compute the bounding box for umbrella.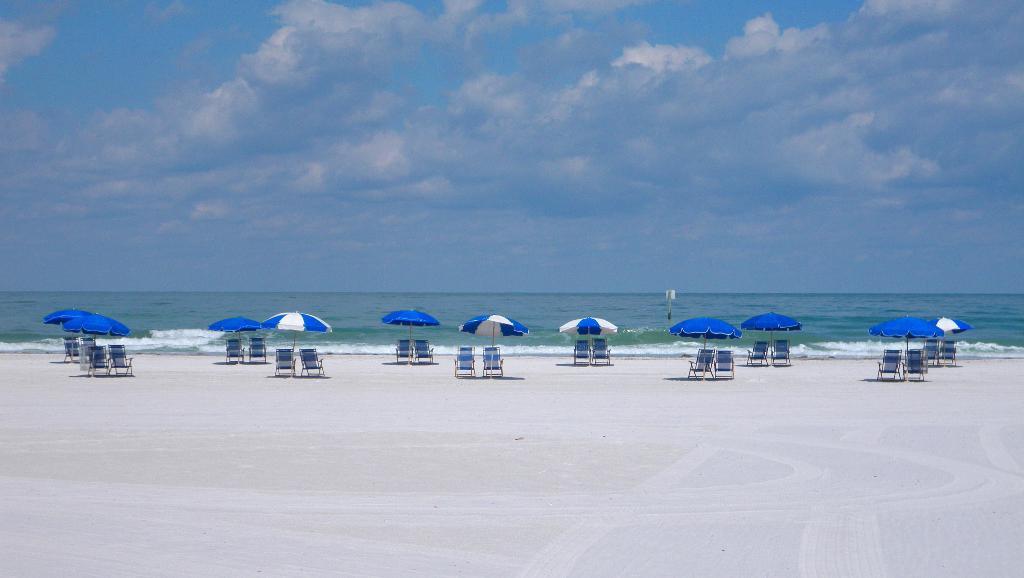
462/310/528/378.
